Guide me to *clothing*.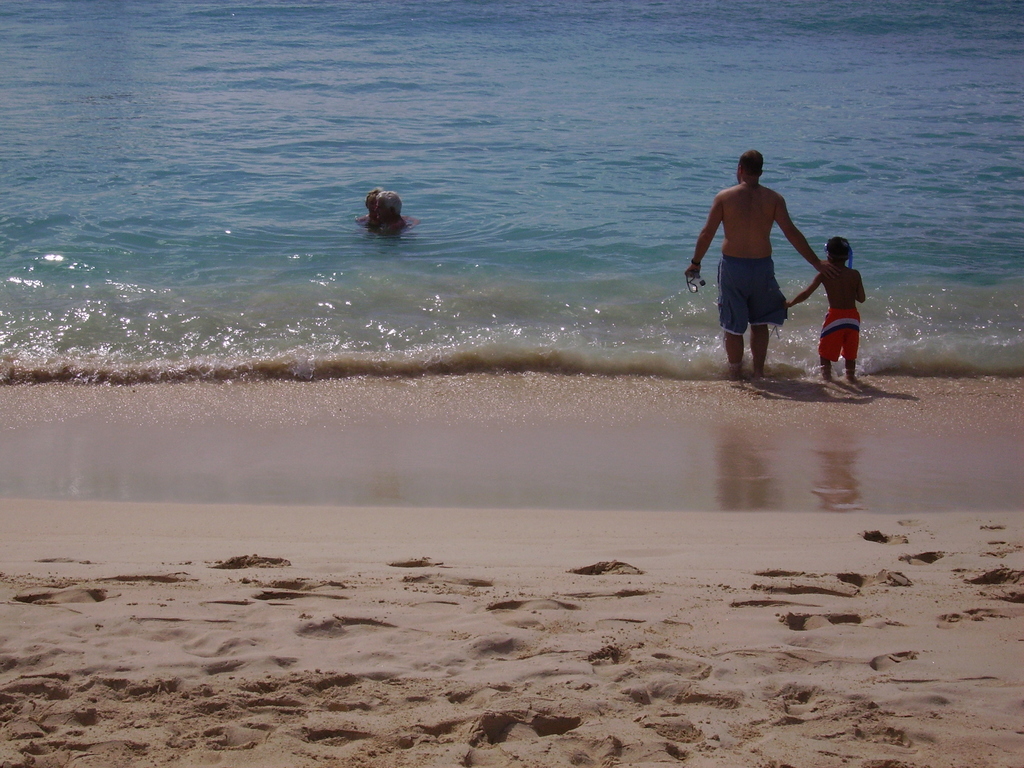
Guidance: x1=819, y1=306, x2=863, y2=358.
